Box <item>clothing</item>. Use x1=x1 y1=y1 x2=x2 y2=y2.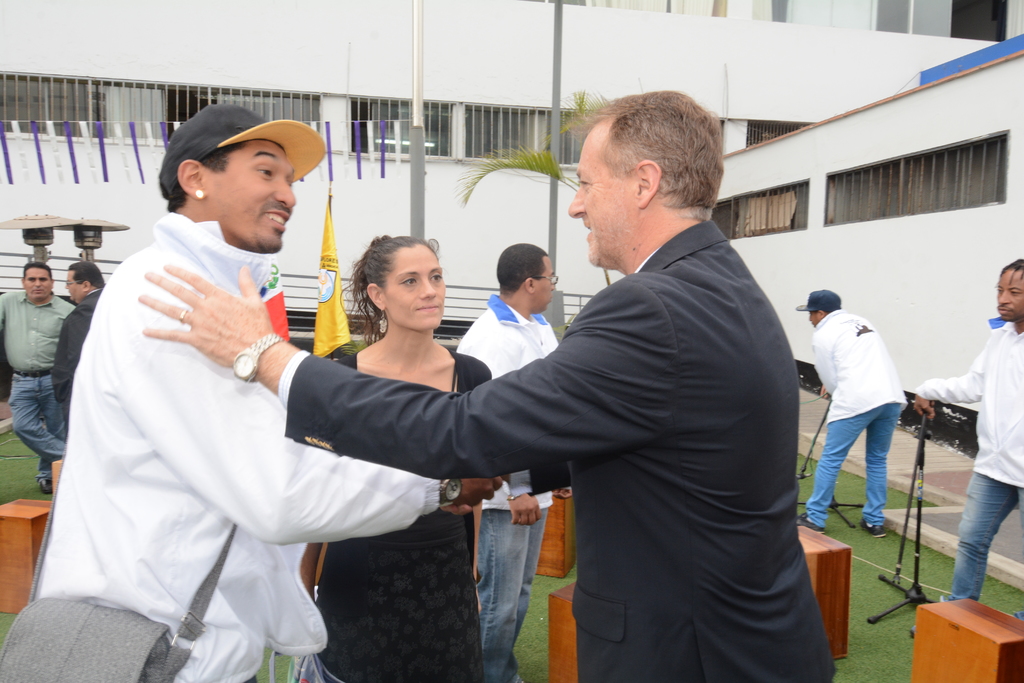
x1=945 y1=473 x2=1023 y2=603.
